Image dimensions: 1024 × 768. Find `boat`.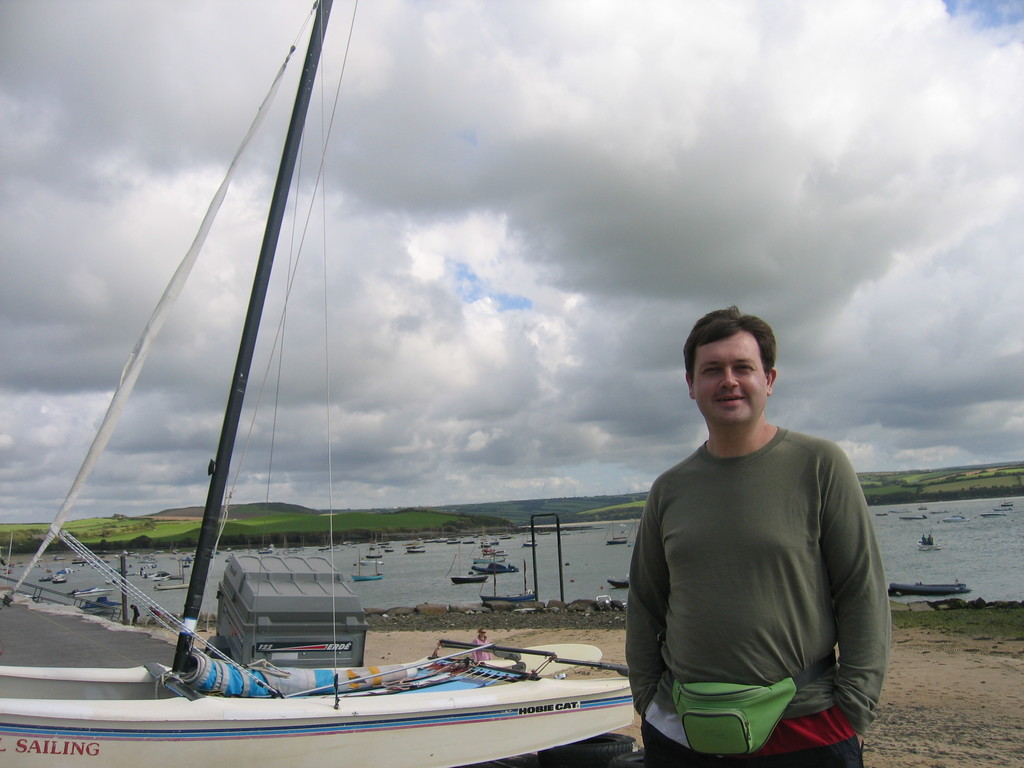
x1=150 y1=563 x2=193 y2=595.
